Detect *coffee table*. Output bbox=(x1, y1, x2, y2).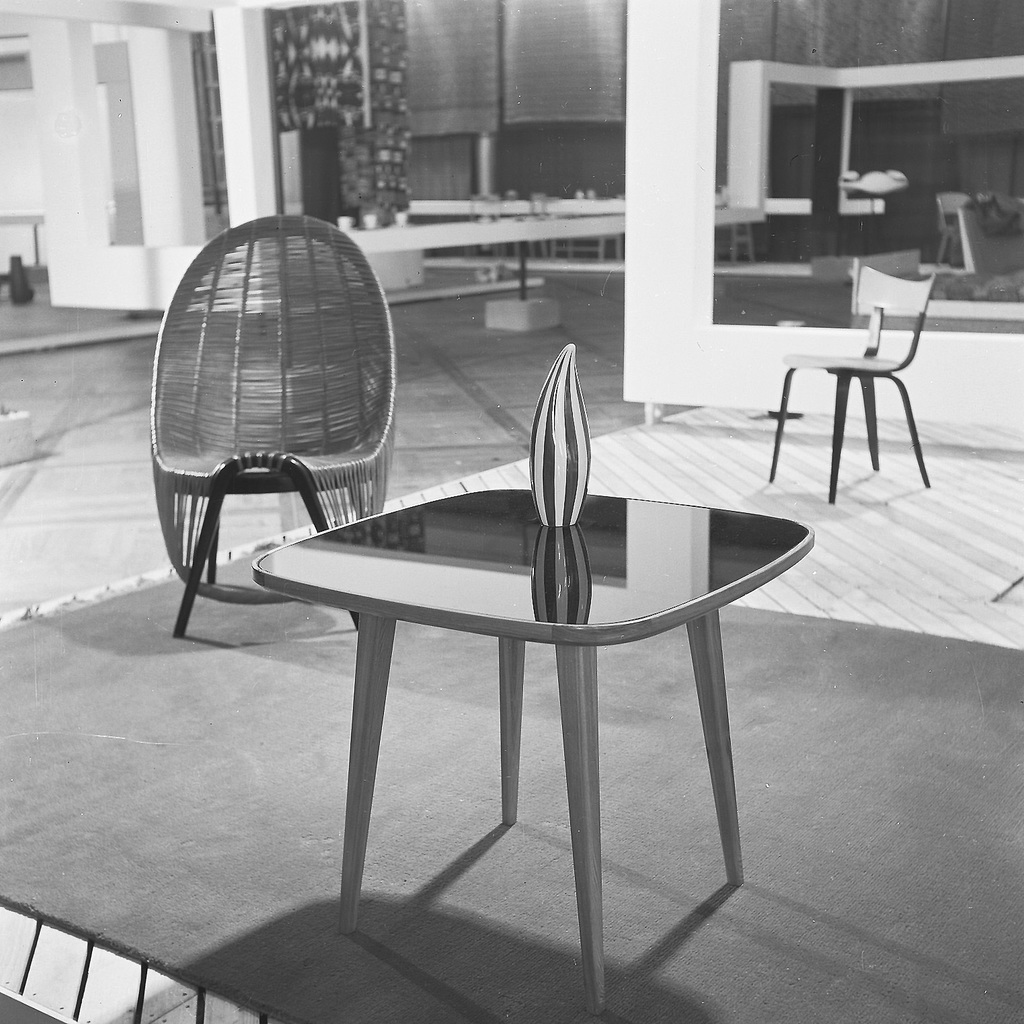
bbox=(208, 388, 828, 974).
